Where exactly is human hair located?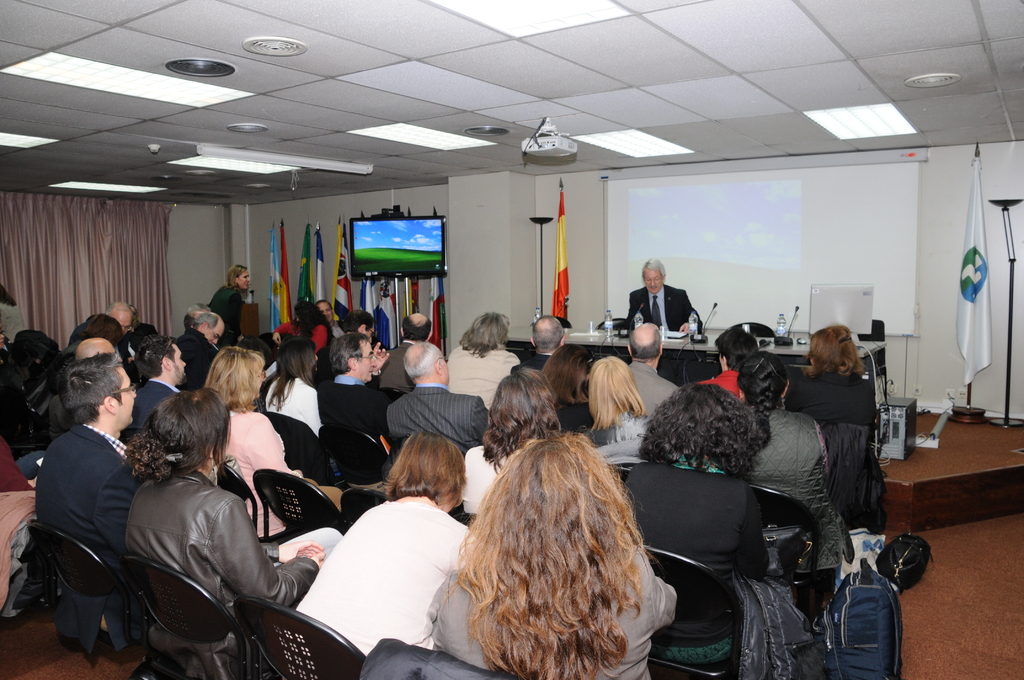
Its bounding box is rect(641, 260, 668, 284).
